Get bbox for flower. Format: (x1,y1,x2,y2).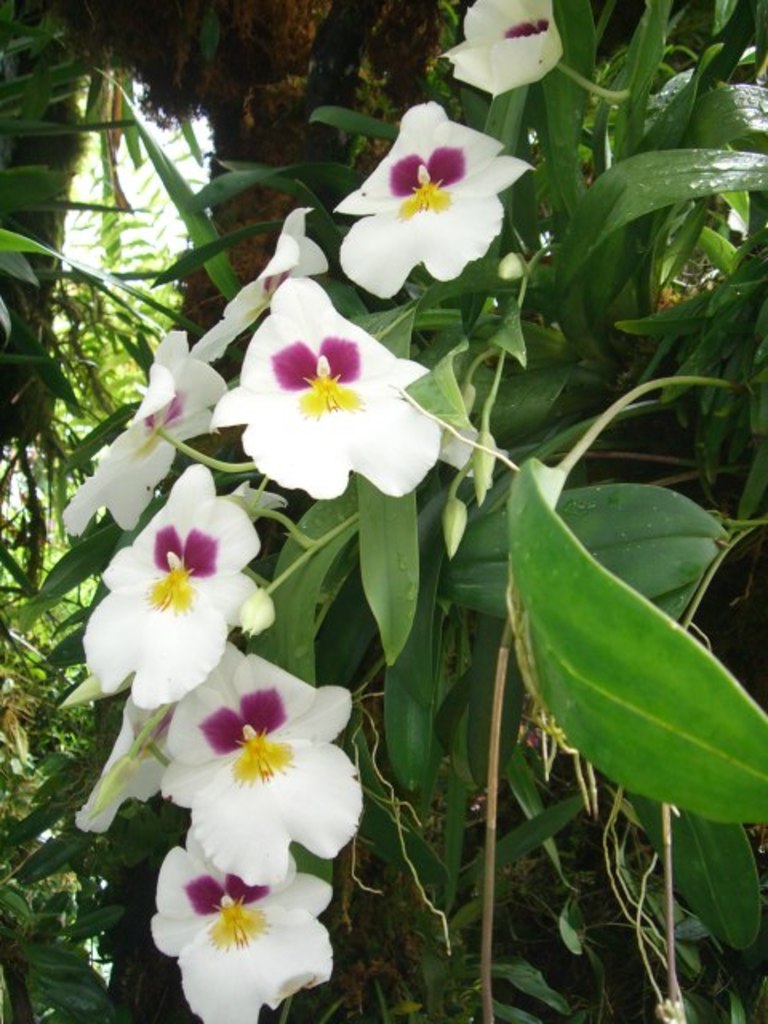
(331,101,541,299).
